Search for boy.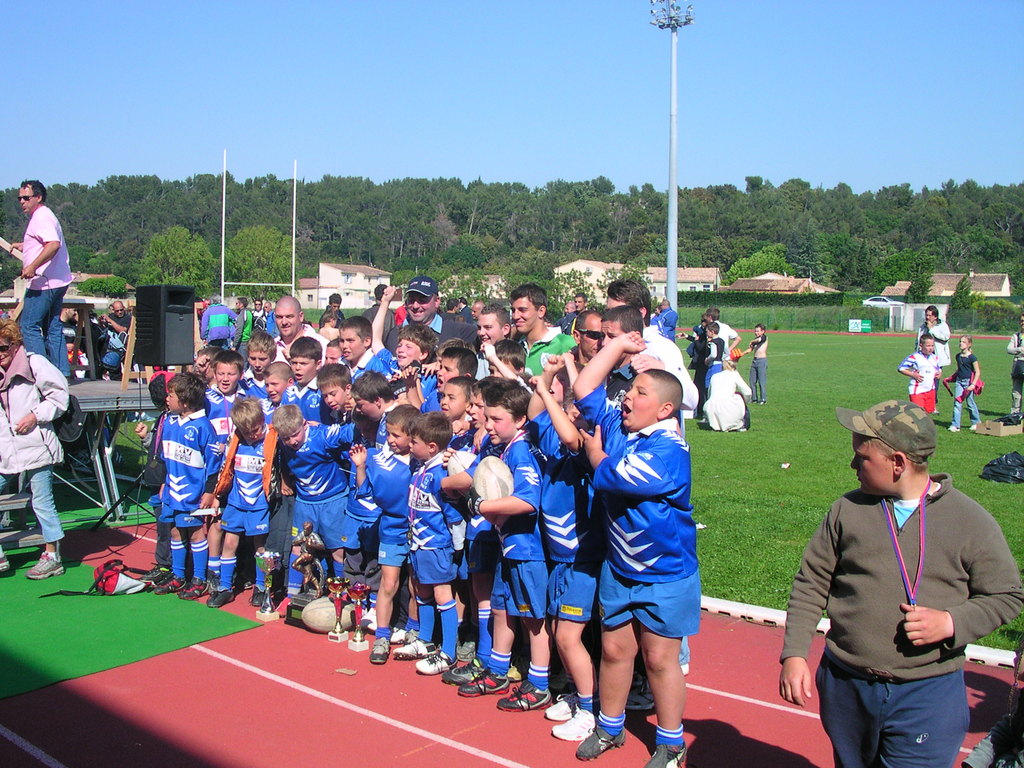
Found at {"x1": 256, "y1": 396, "x2": 376, "y2": 589}.
